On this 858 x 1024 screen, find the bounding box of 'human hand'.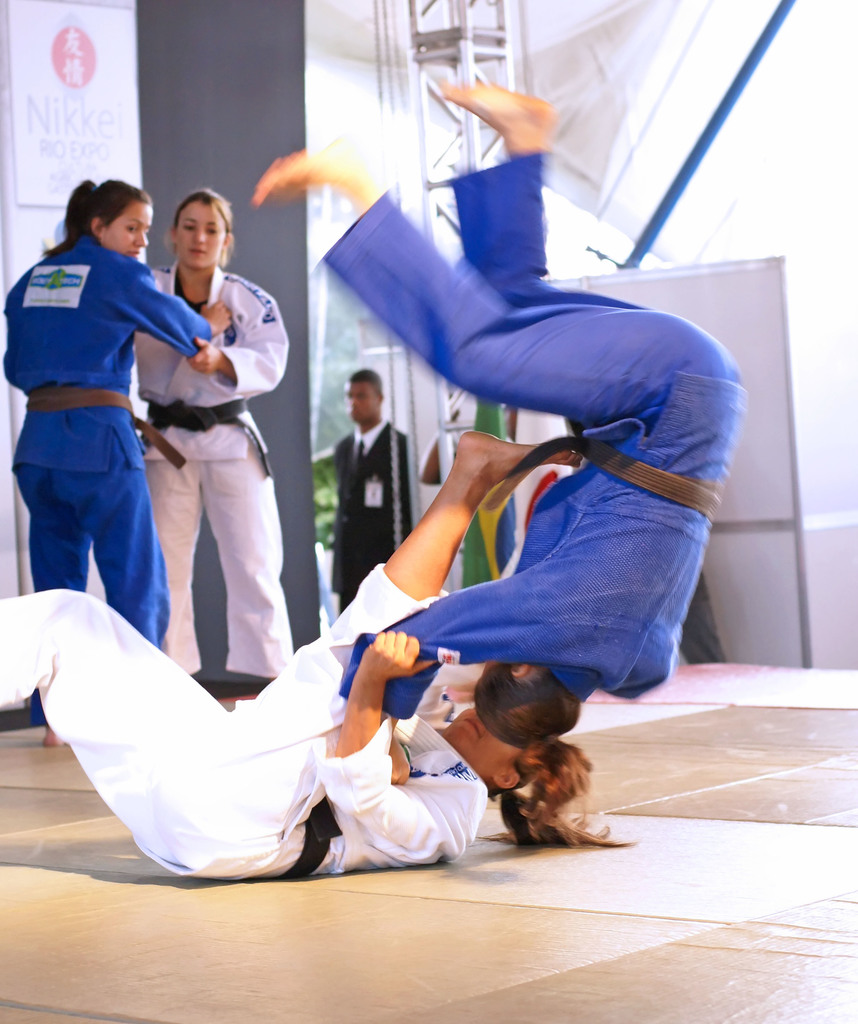
Bounding box: Rect(187, 335, 225, 375).
